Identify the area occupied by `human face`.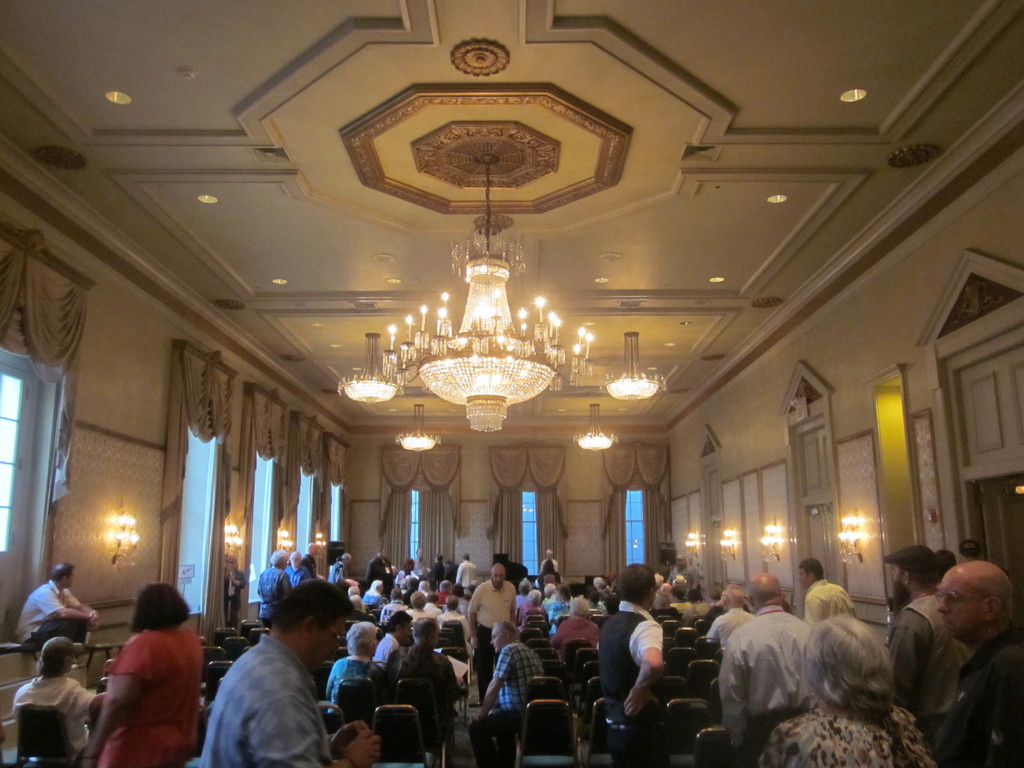
Area: box=[370, 635, 379, 660].
